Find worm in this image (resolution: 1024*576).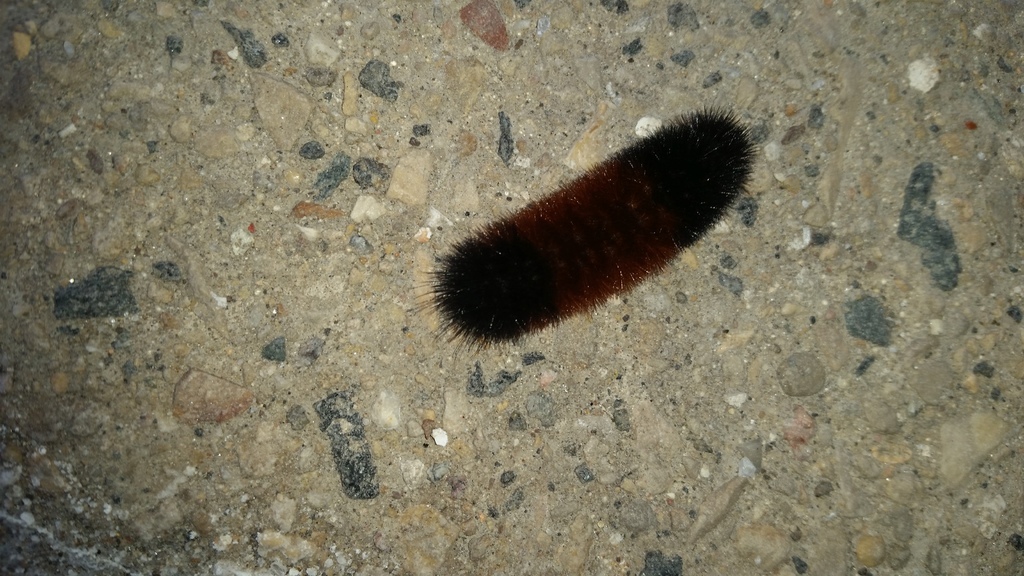
<region>406, 102, 762, 349</region>.
